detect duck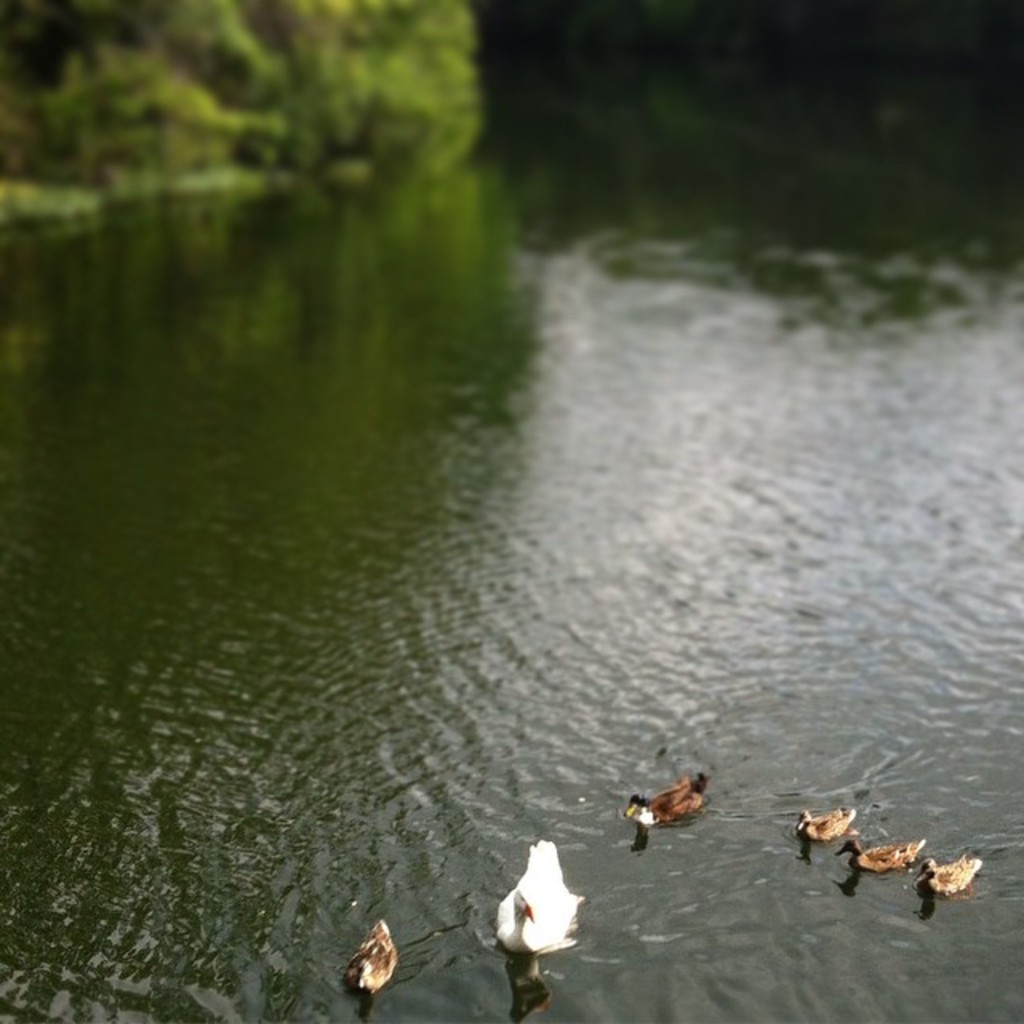
<bbox>341, 918, 395, 1005</bbox>
